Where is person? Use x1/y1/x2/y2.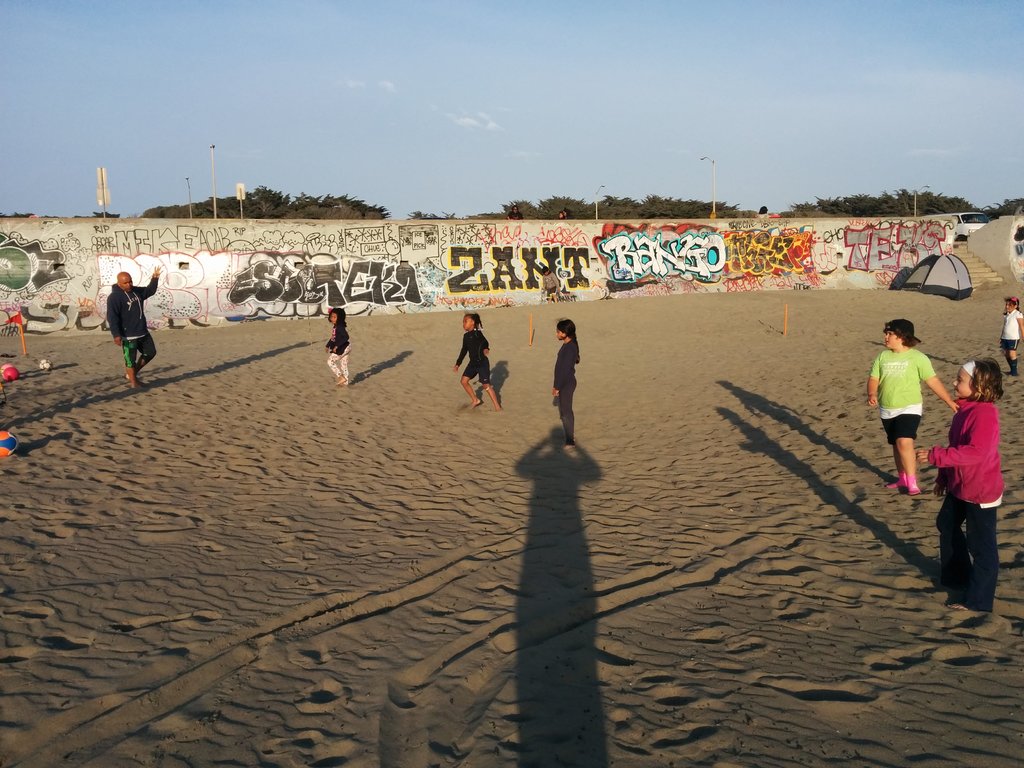
860/316/948/481.
